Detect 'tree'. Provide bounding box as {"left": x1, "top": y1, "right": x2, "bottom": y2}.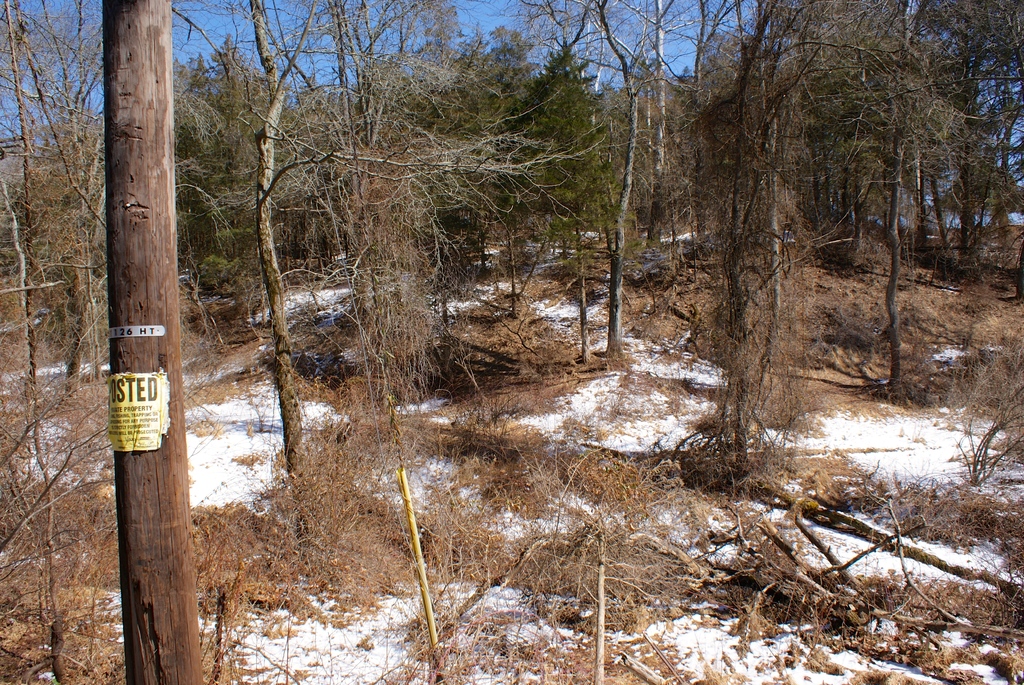
{"left": 493, "top": 38, "right": 628, "bottom": 358}.
